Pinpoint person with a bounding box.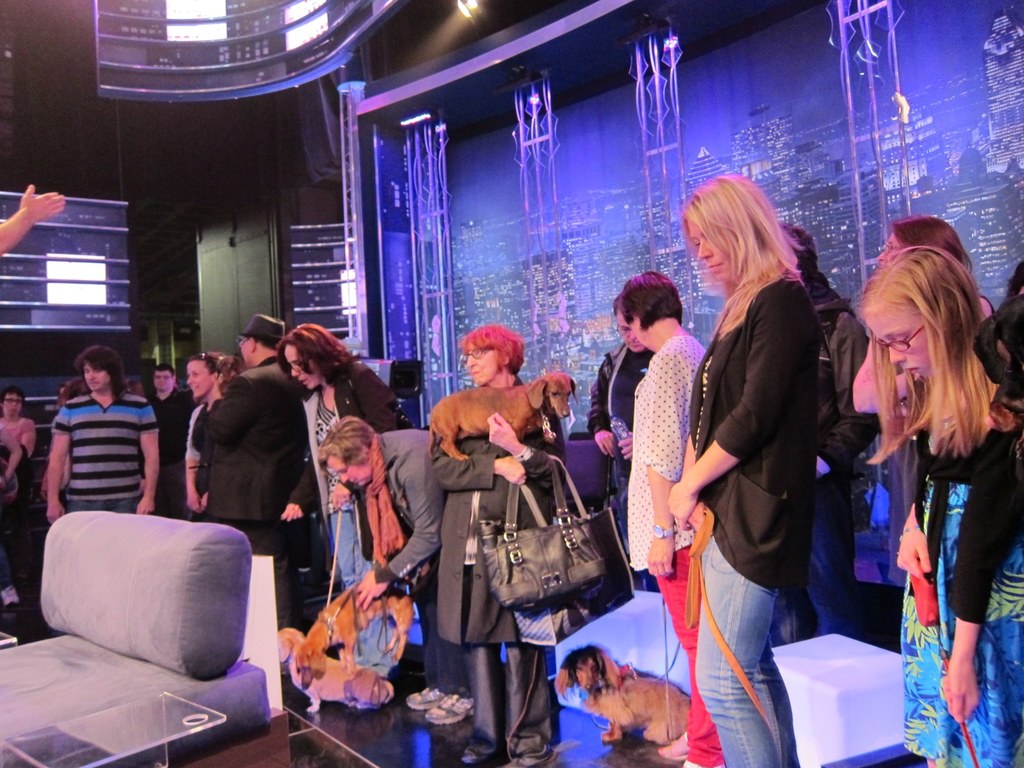
(849, 245, 1023, 767).
